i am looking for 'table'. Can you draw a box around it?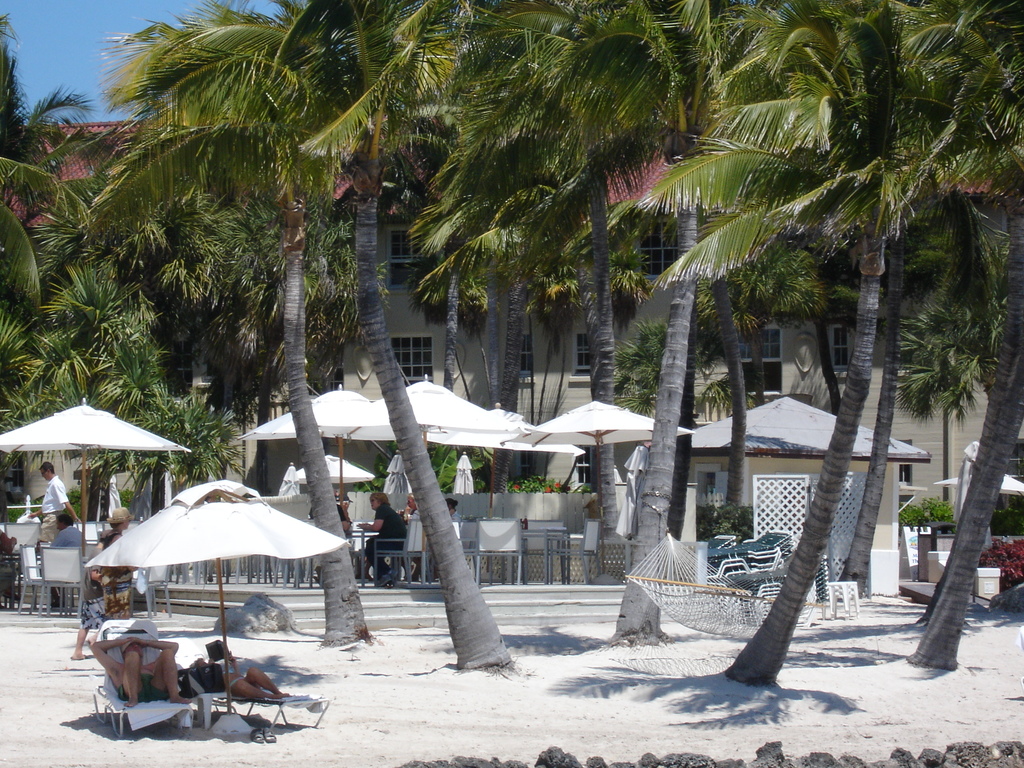
Sure, the bounding box is <bbox>518, 526, 587, 587</bbox>.
